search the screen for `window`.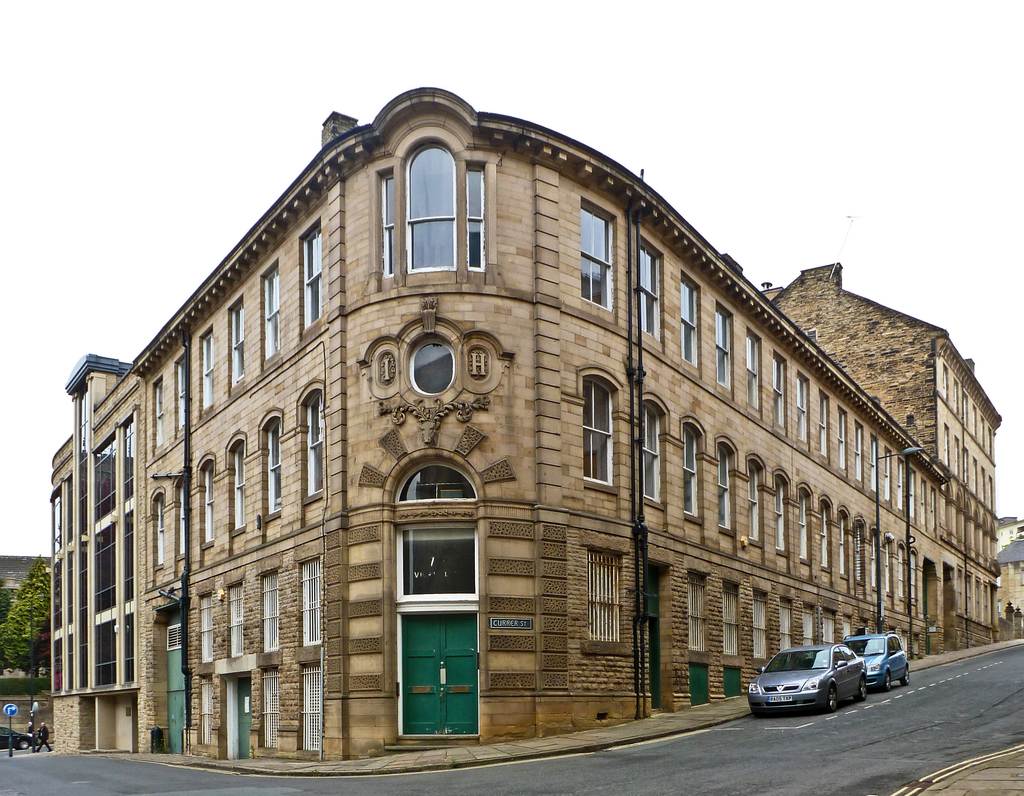
Found at x1=296 y1=379 x2=324 y2=509.
